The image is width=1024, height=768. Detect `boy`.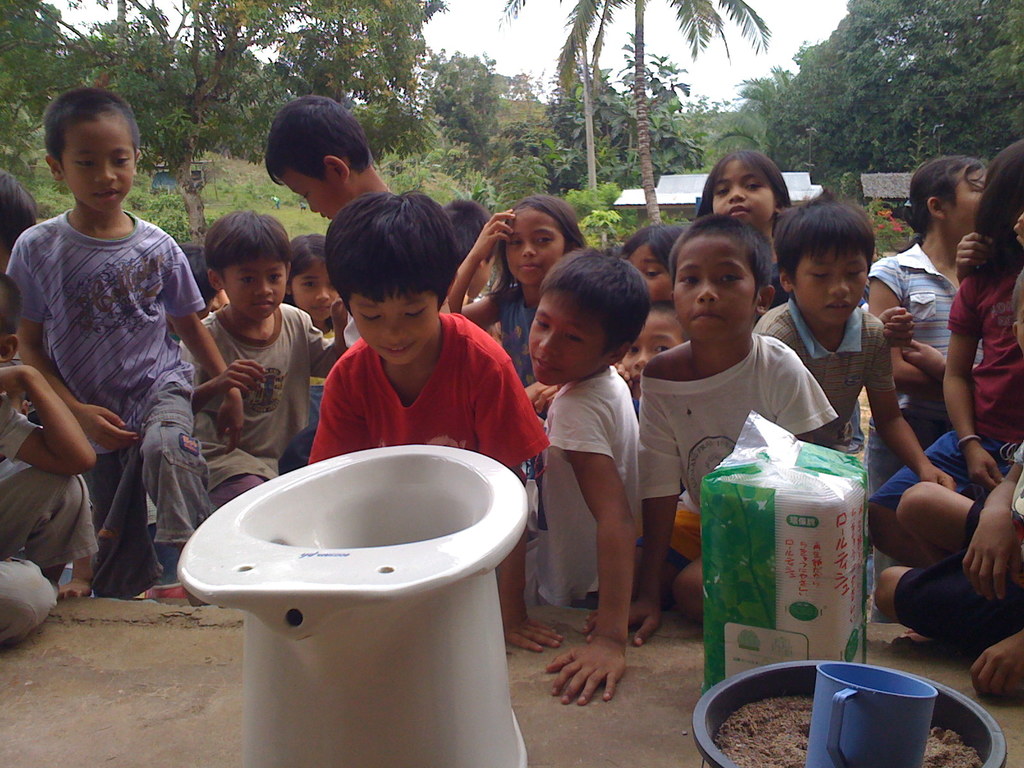
Detection: [left=178, top=212, right=348, bottom=509].
